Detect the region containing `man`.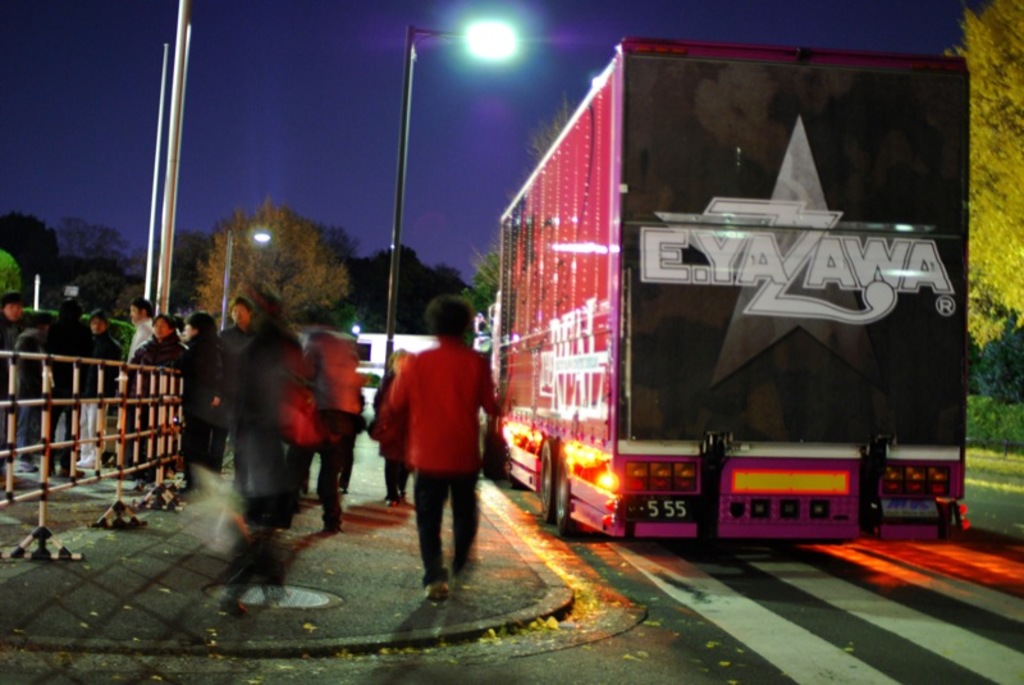
x1=374, y1=305, x2=493, y2=608.
